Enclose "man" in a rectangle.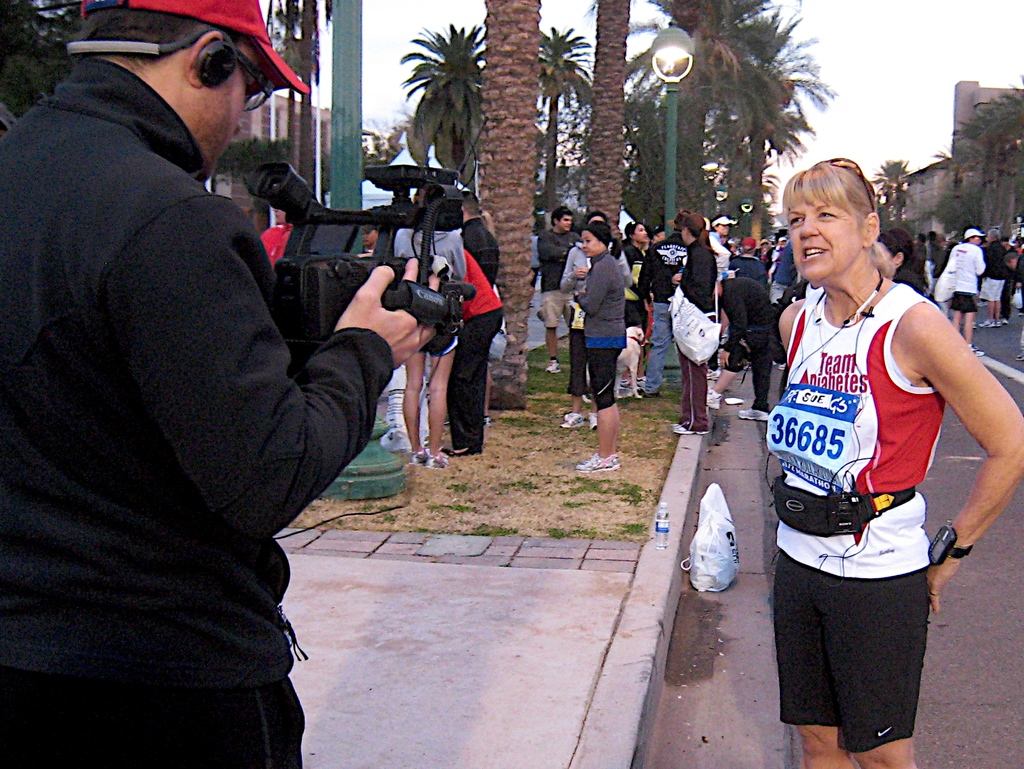
{"left": 433, "top": 190, "right": 500, "bottom": 464}.
